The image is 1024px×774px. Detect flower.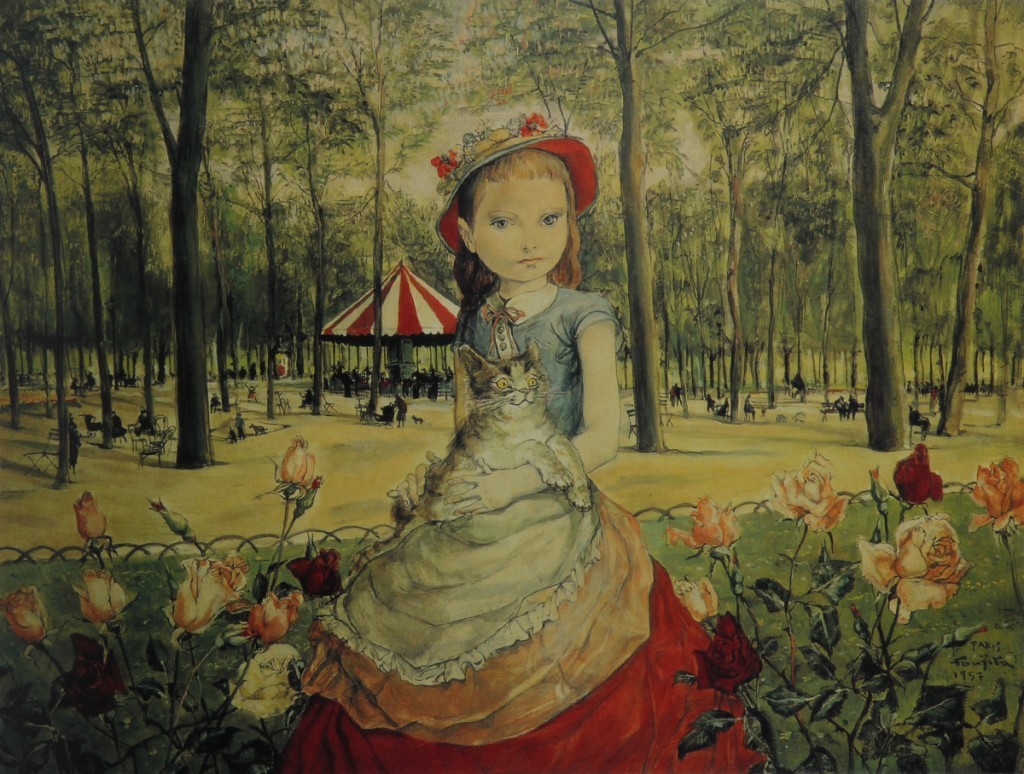
Detection: [left=770, top=451, right=850, bottom=539].
